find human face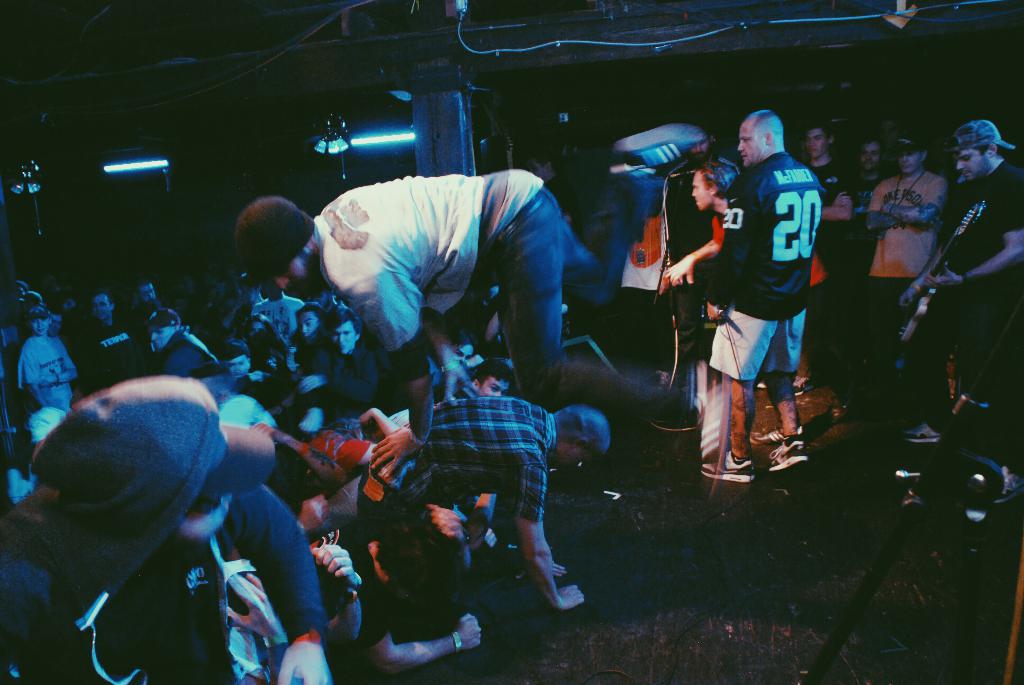
(x1=956, y1=146, x2=988, y2=185)
